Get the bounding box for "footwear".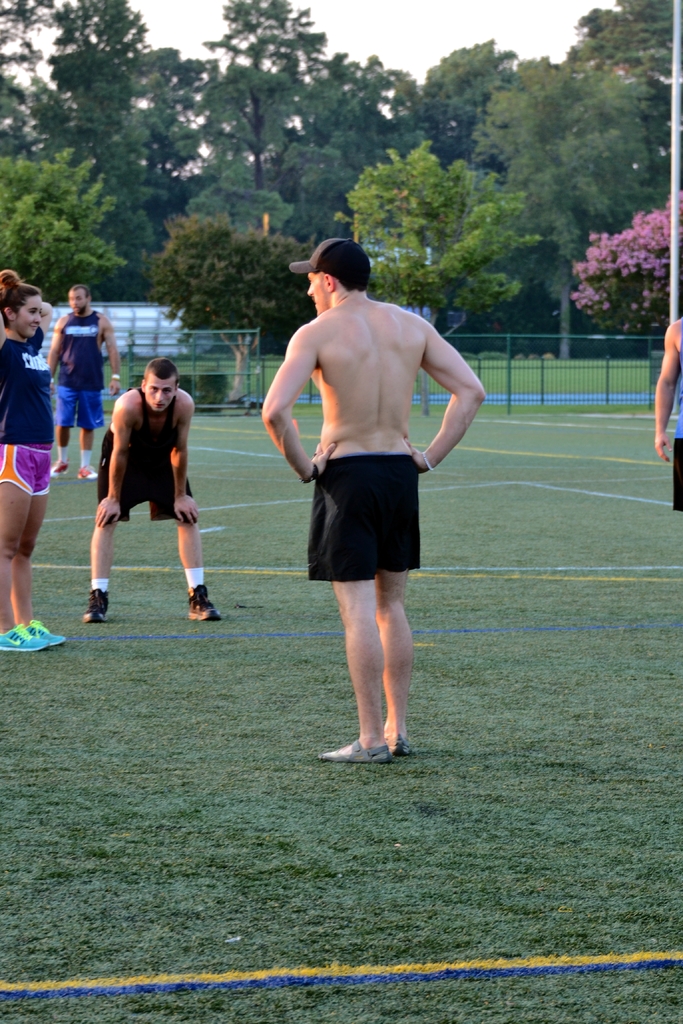
[x1=81, y1=588, x2=108, y2=624].
